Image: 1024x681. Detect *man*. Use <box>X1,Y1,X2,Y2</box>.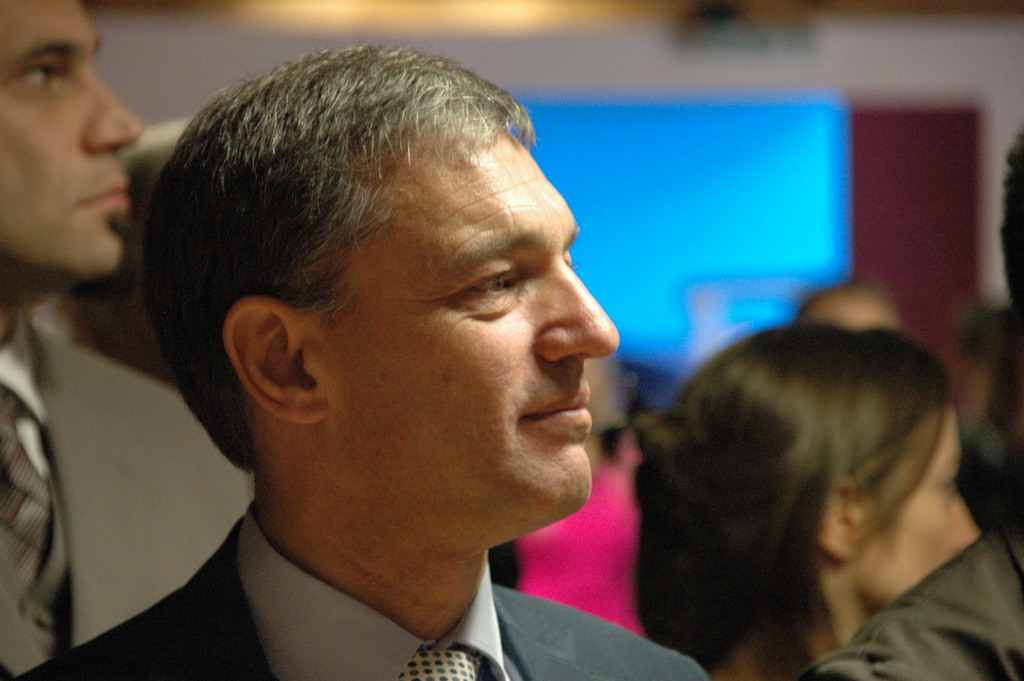
<box>0,0,254,680</box>.
